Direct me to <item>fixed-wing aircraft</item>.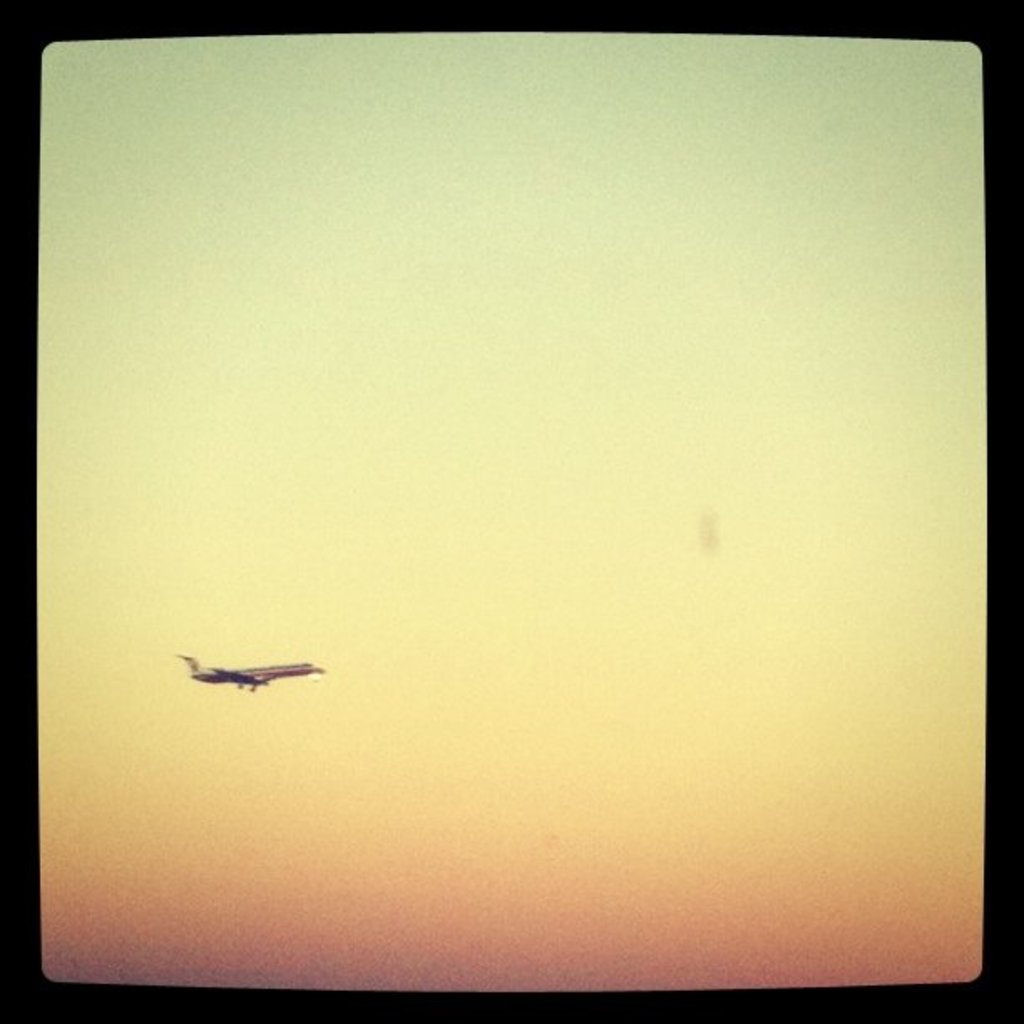
Direction: crop(167, 648, 333, 689).
